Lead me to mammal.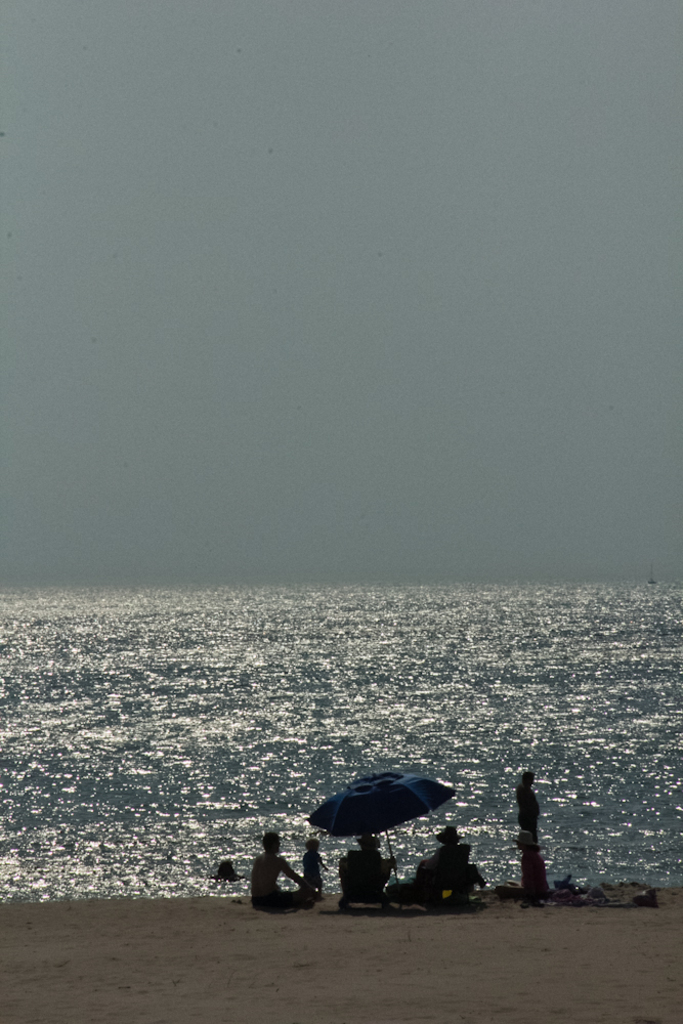
Lead to rect(254, 835, 315, 906).
